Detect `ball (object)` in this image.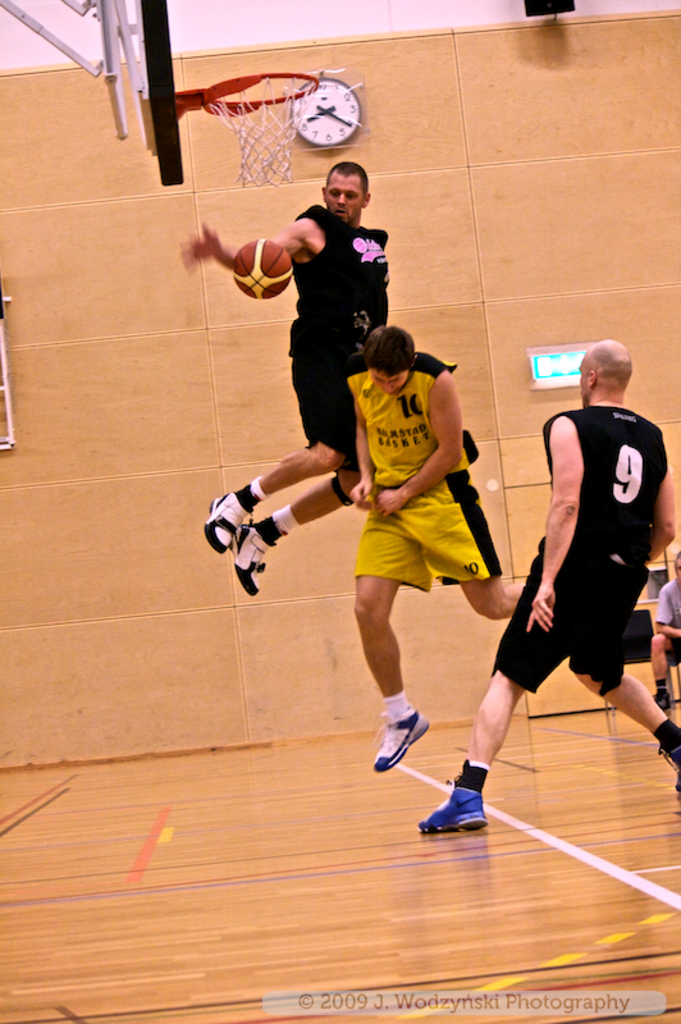
Detection: [232,236,296,302].
